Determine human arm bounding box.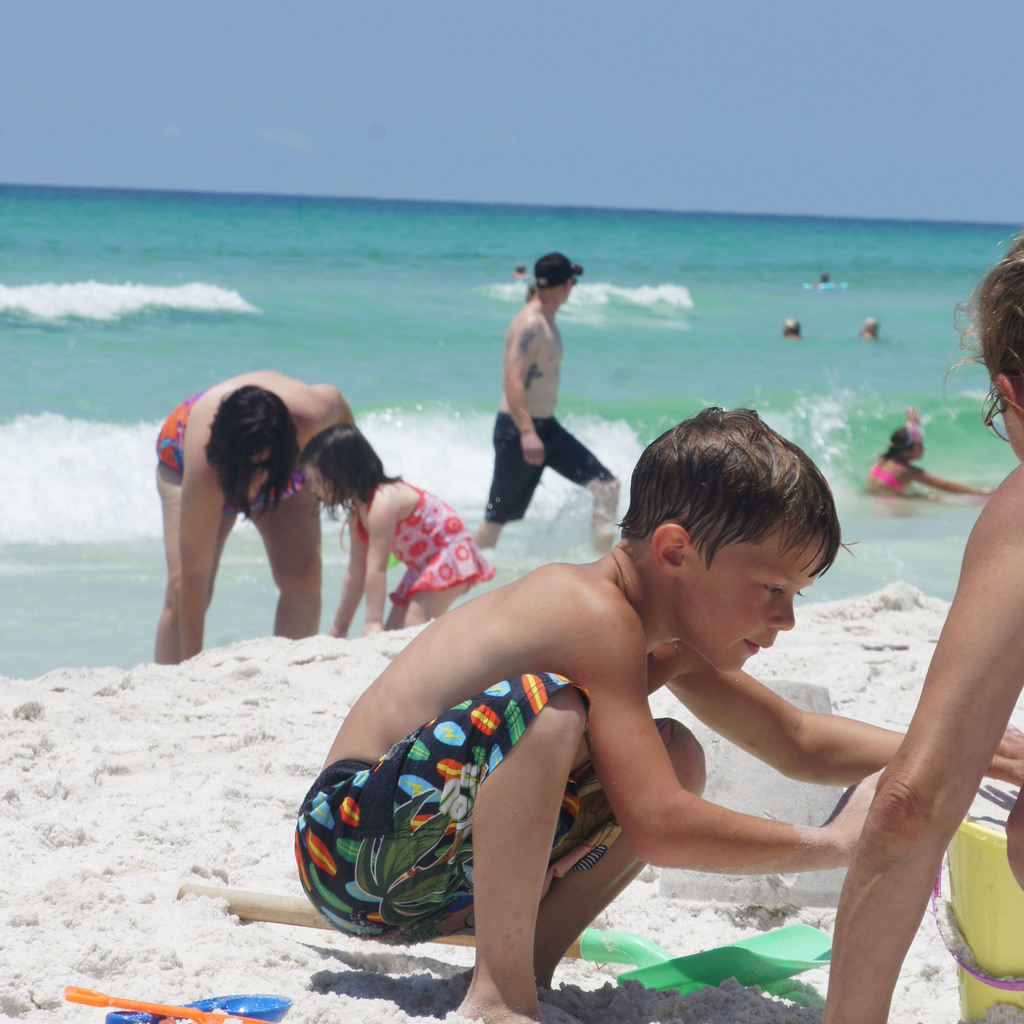
Determined: 905,460,996,505.
